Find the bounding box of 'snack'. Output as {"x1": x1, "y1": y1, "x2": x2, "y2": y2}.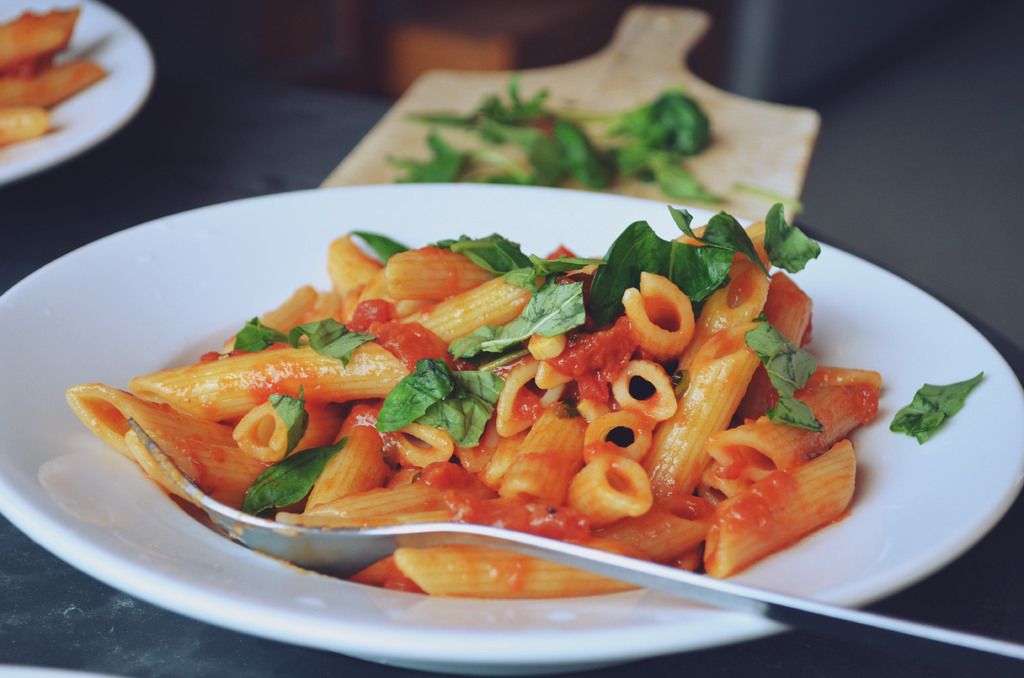
{"x1": 1, "y1": 2, "x2": 108, "y2": 156}.
